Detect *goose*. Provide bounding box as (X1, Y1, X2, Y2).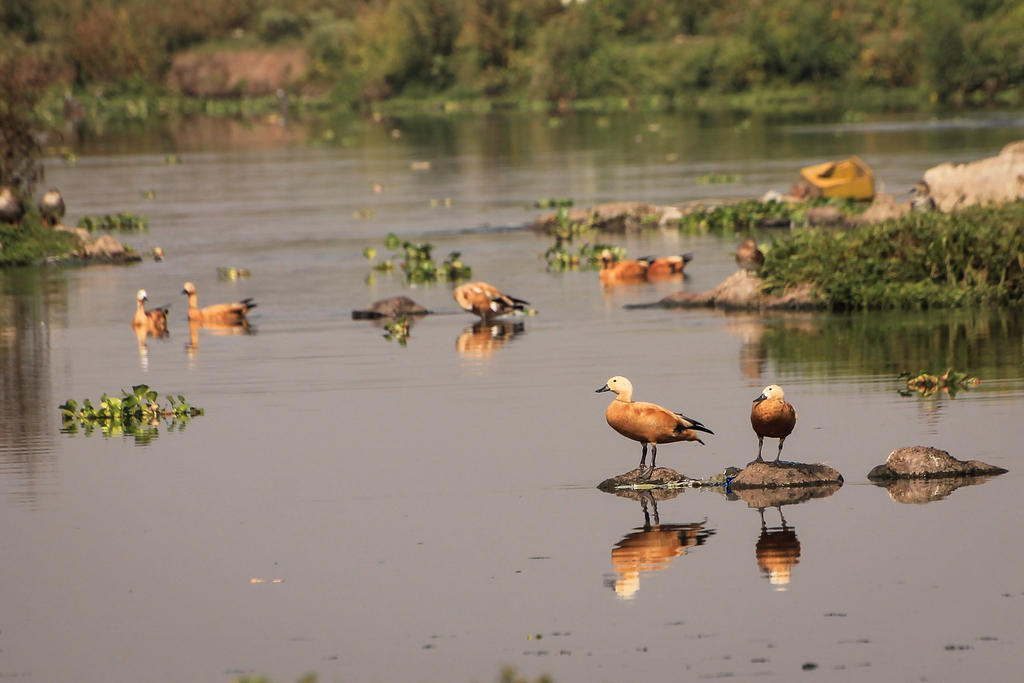
(182, 283, 255, 321).
